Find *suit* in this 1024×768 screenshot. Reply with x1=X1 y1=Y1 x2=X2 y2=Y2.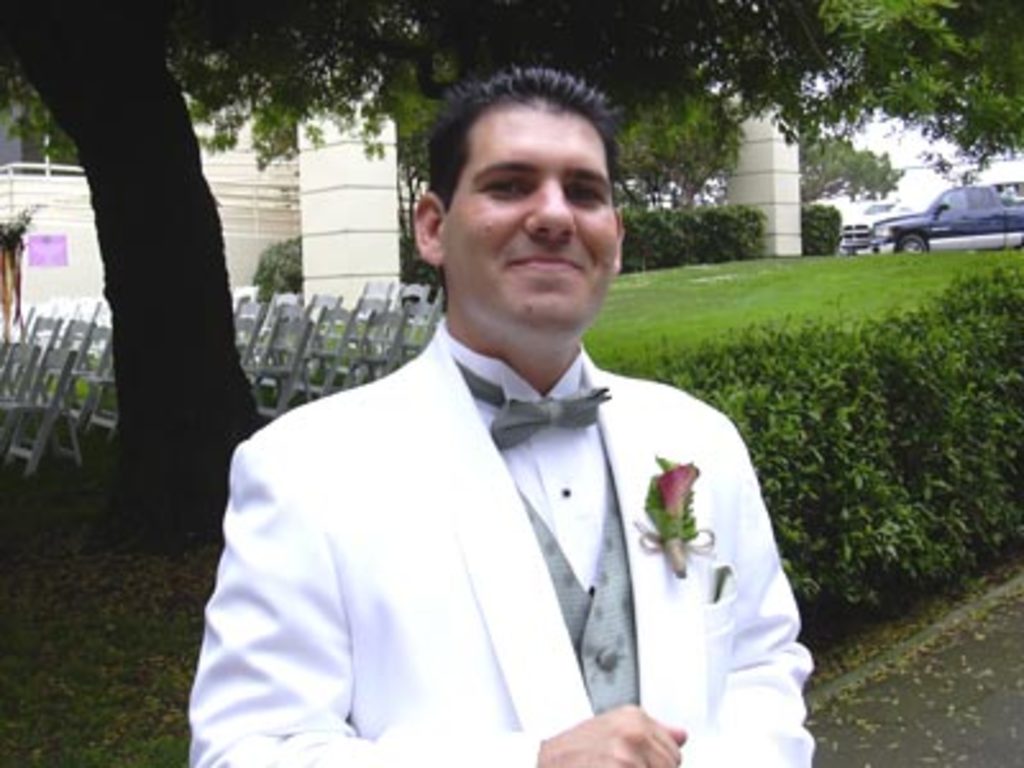
x1=218 y1=259 x2=819 y2=745.
